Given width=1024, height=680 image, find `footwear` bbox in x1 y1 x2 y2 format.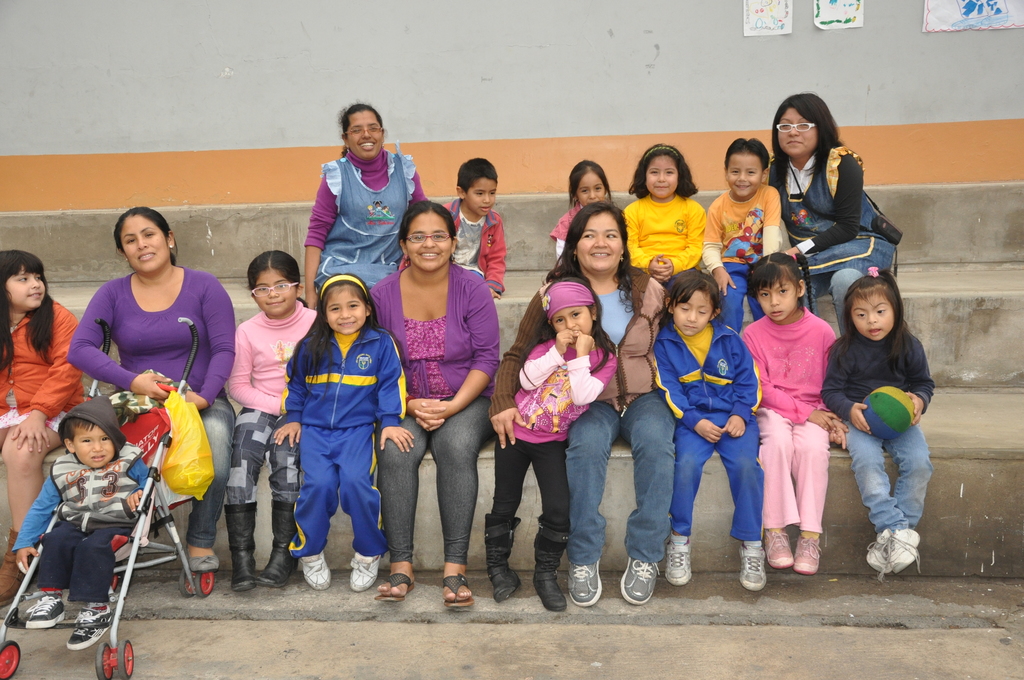
300 553 332 585.
